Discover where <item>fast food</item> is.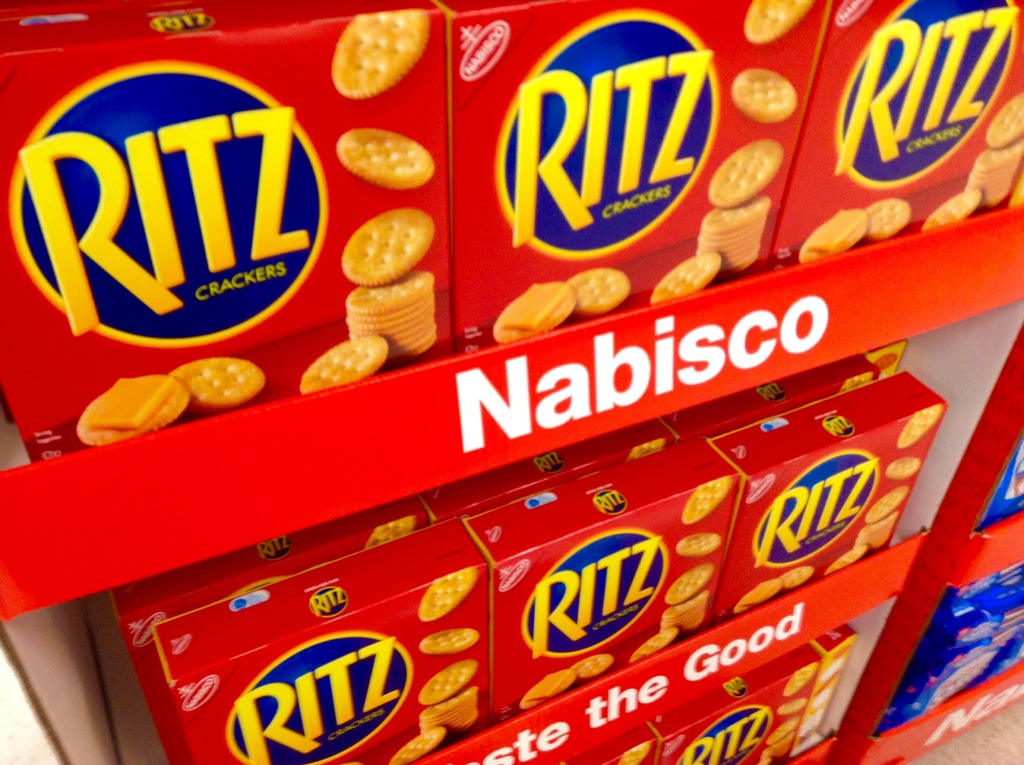
Discovered at locate(77, 368, 195, 445).
